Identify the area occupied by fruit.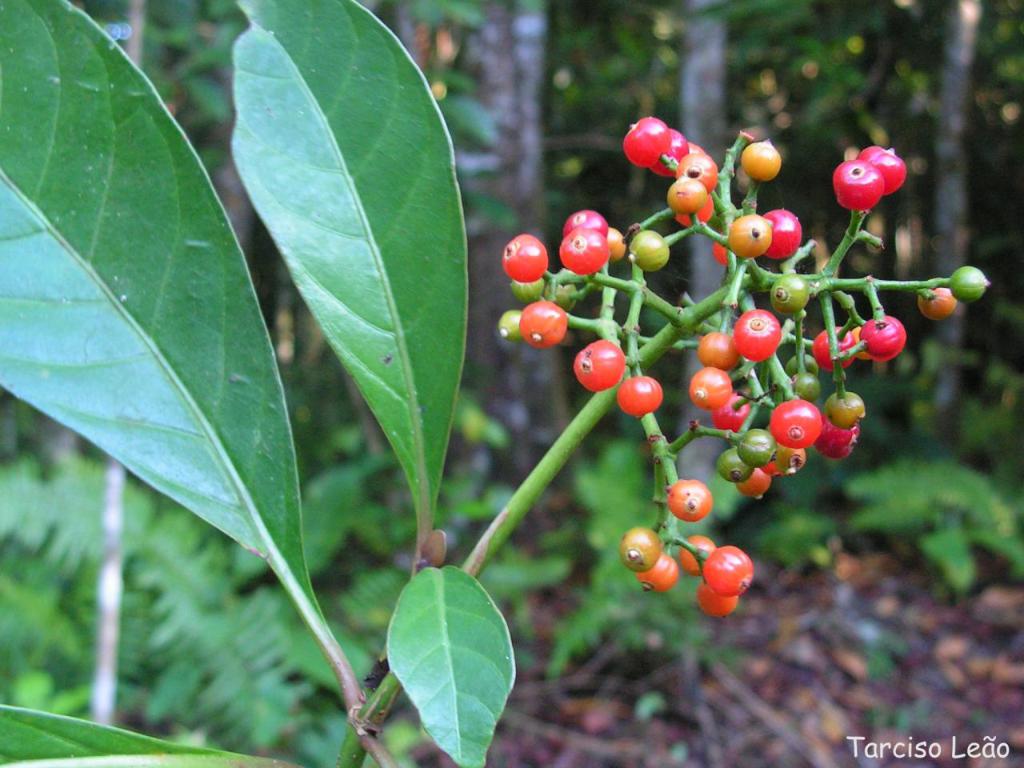
Area: 858 316 896 358.
